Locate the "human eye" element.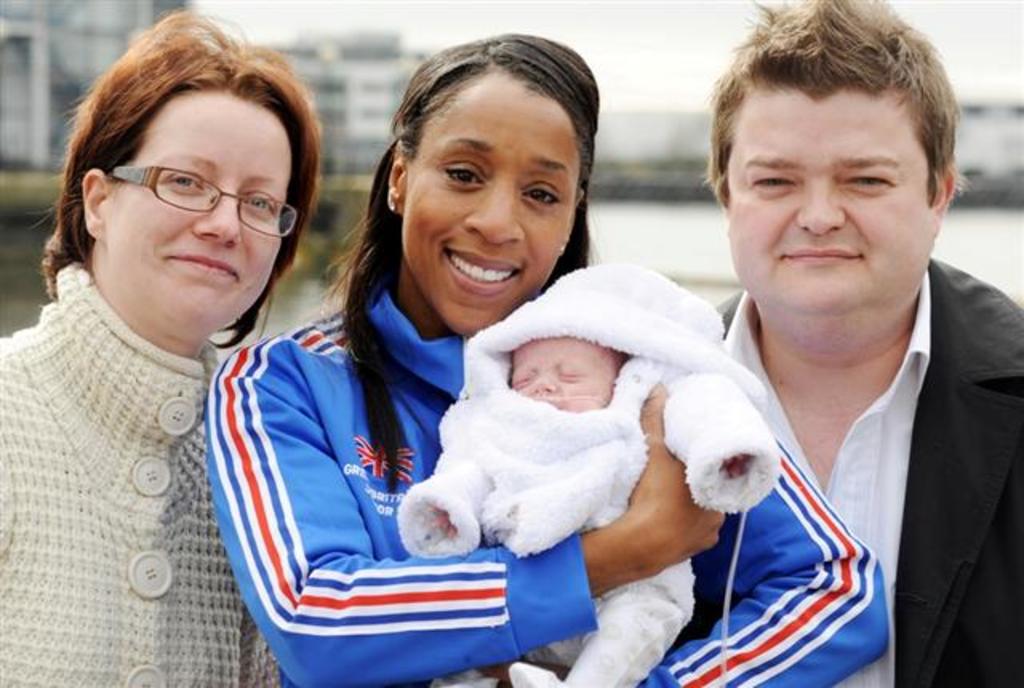
Element bbox: <region>744, 165, 808, 202</region>.
